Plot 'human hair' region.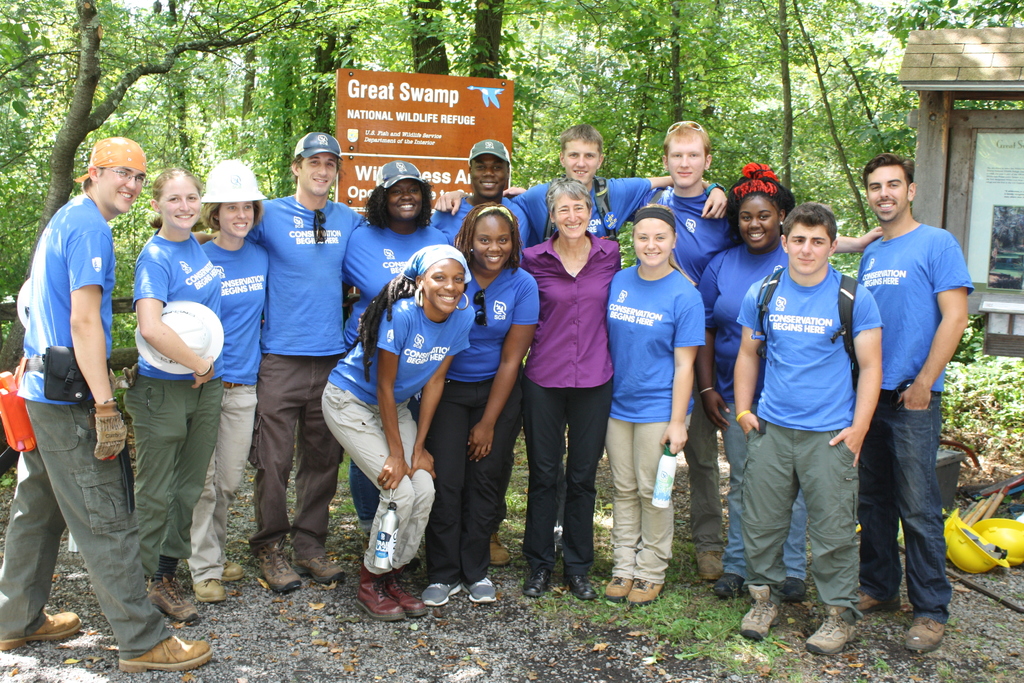
Plotted at 862,153,916,186.
